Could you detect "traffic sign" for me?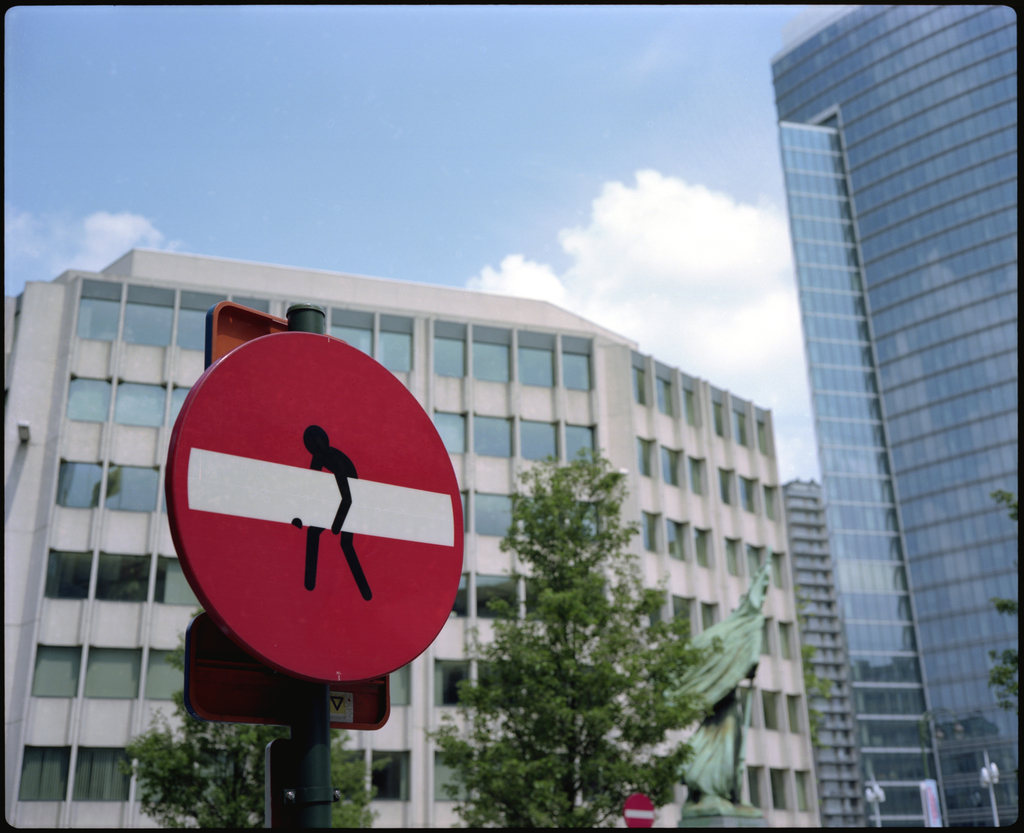
Detection result: pyautogui.locateOnScreen(166, 328, 465, 687).
